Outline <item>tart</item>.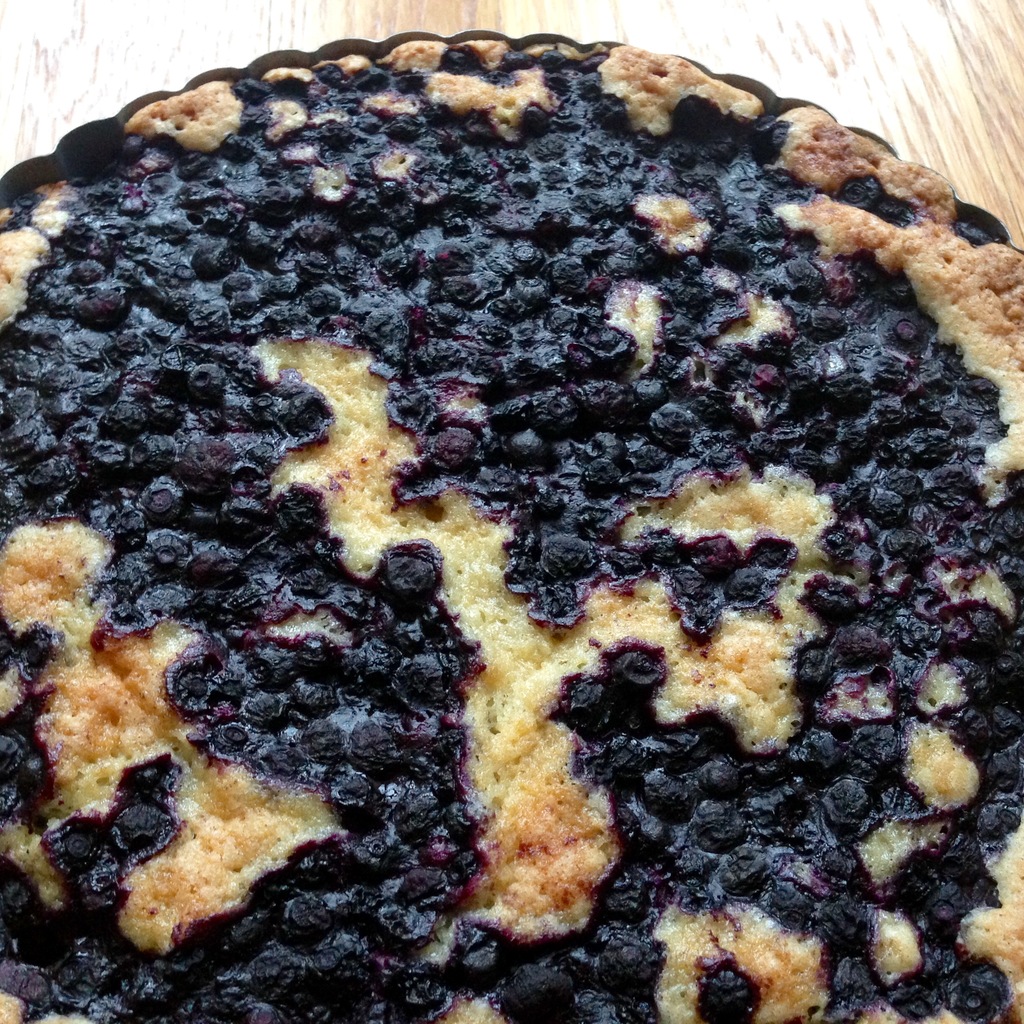
Outline: 60 0 1023 1023.
